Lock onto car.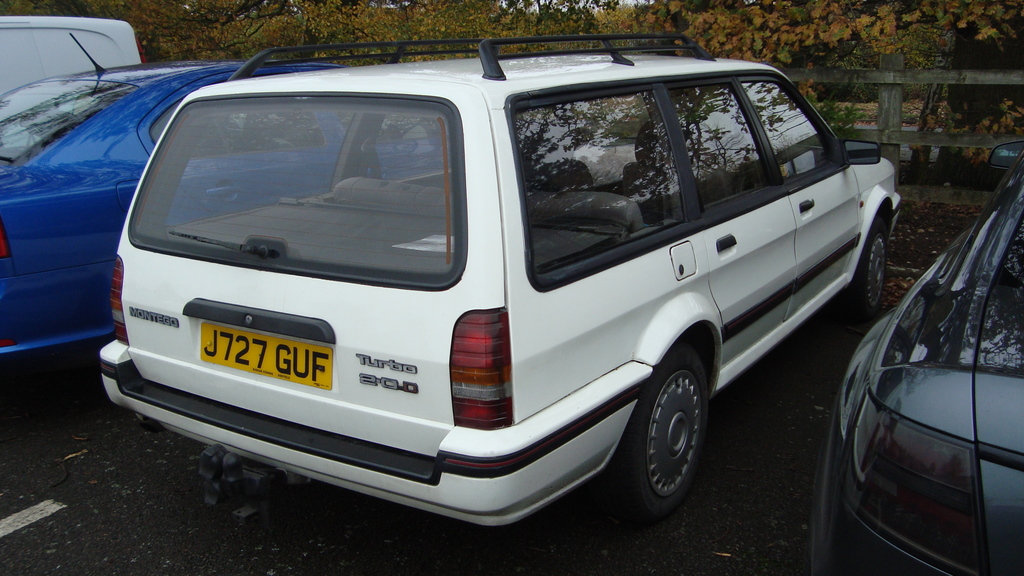
Locked: box=[0, 13, 145, 96].
